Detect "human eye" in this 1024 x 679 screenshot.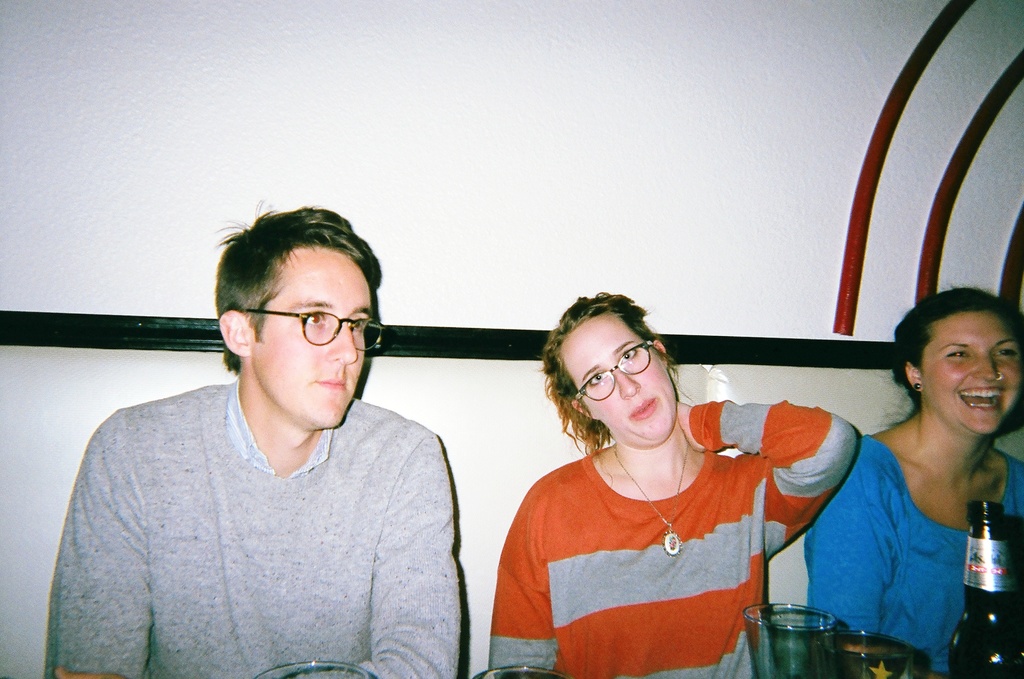
Detection: [x1=943, y1=347, x2=968, y2=362].
